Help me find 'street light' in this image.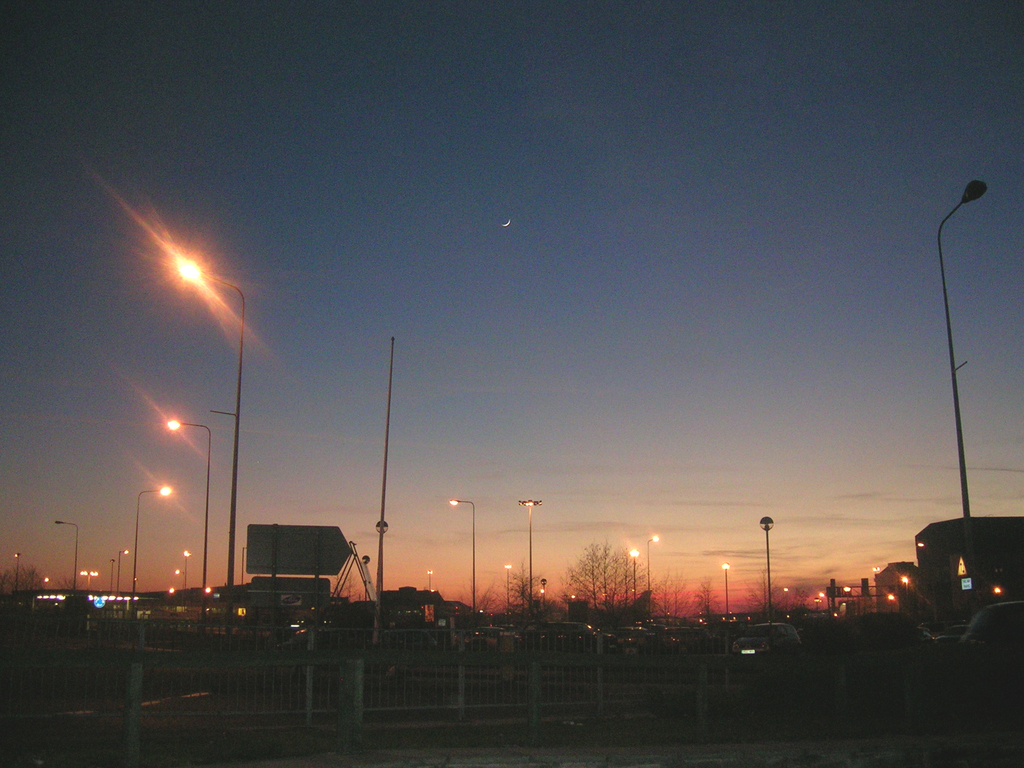
Found it: bbox=[53, 520, 79, 590].
